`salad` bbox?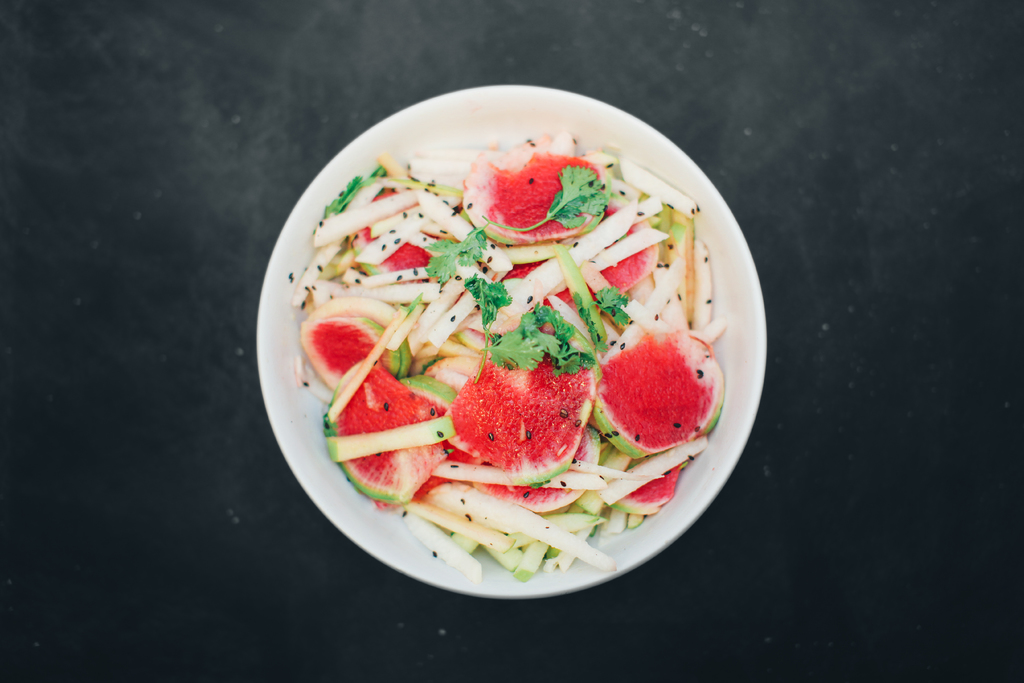
298,124,738,566
